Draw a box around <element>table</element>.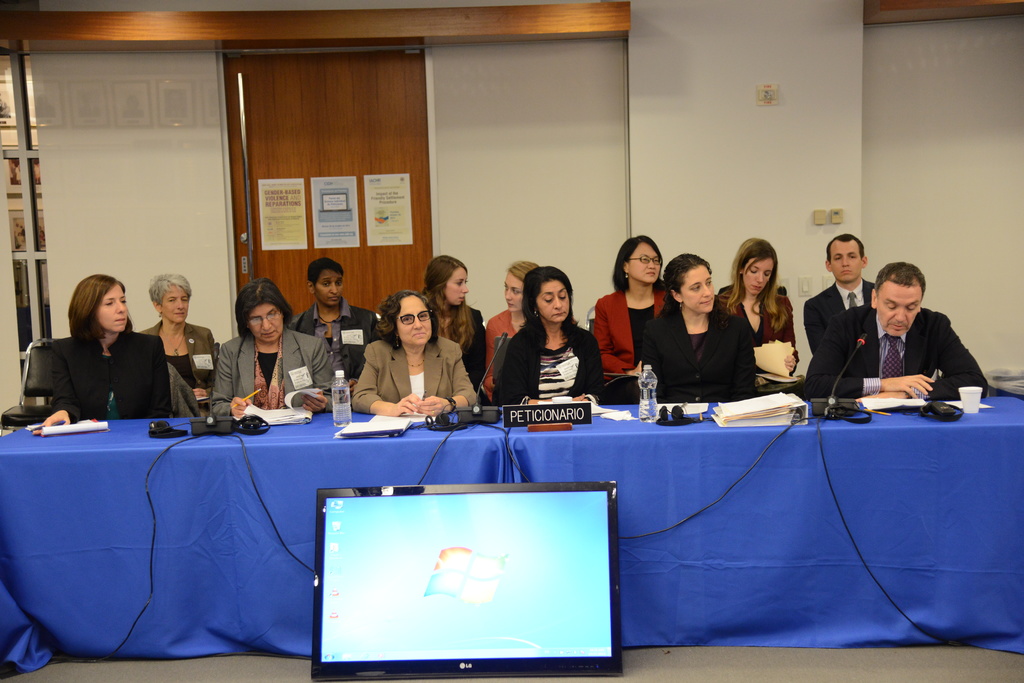
box=[0, 400, 502, 677].
